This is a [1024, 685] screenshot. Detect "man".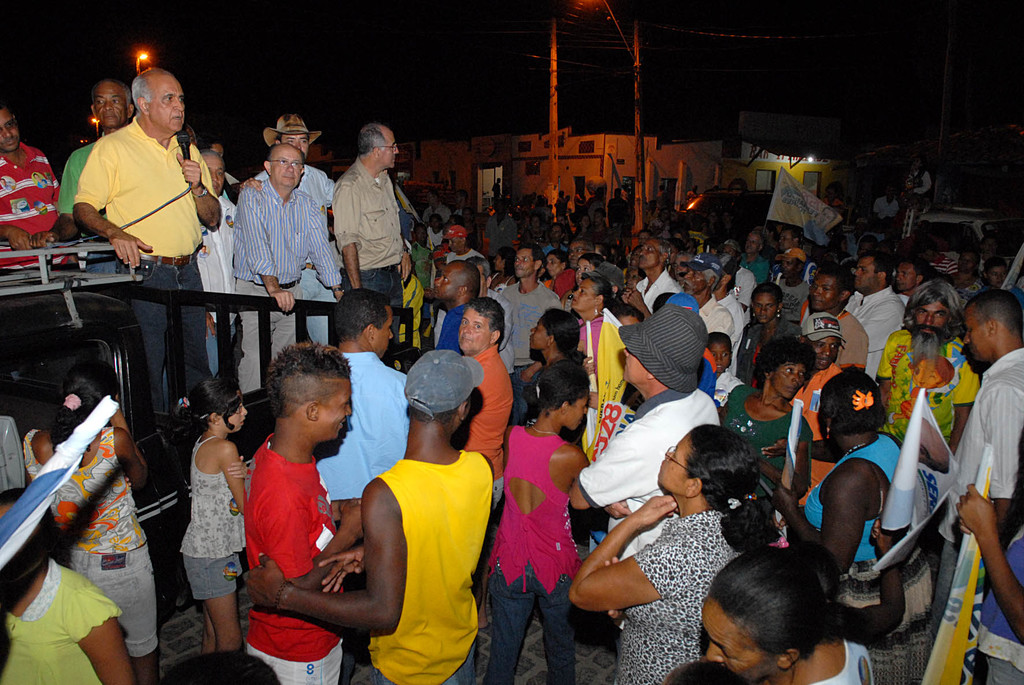
box=[950, 250, 977, 305].
